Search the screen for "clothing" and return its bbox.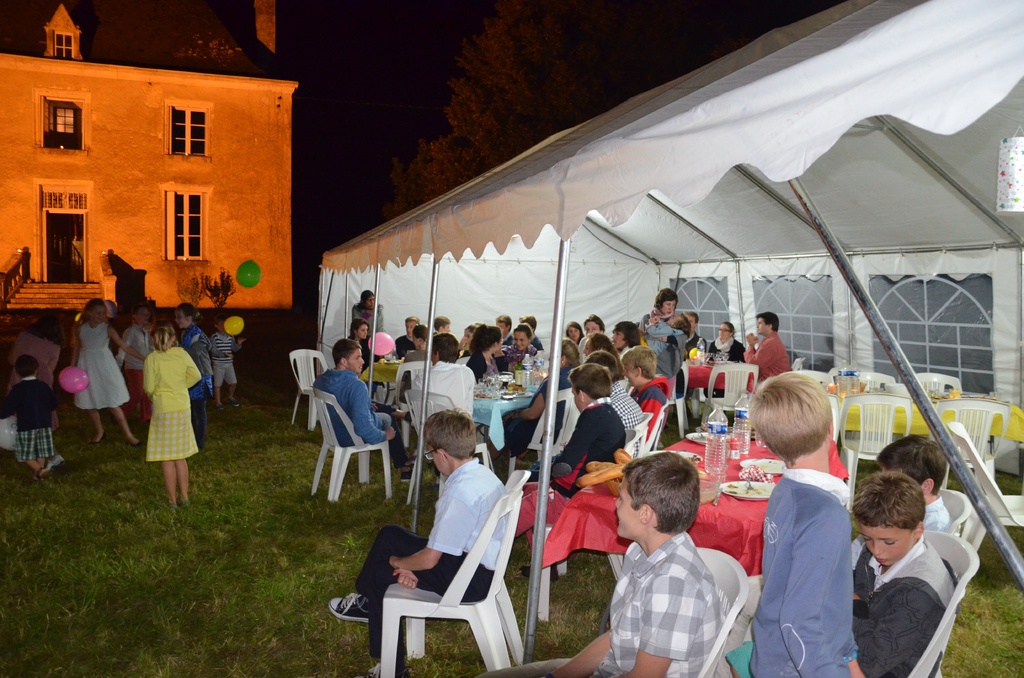
Found: BBox(142, 346, 199, 461).
